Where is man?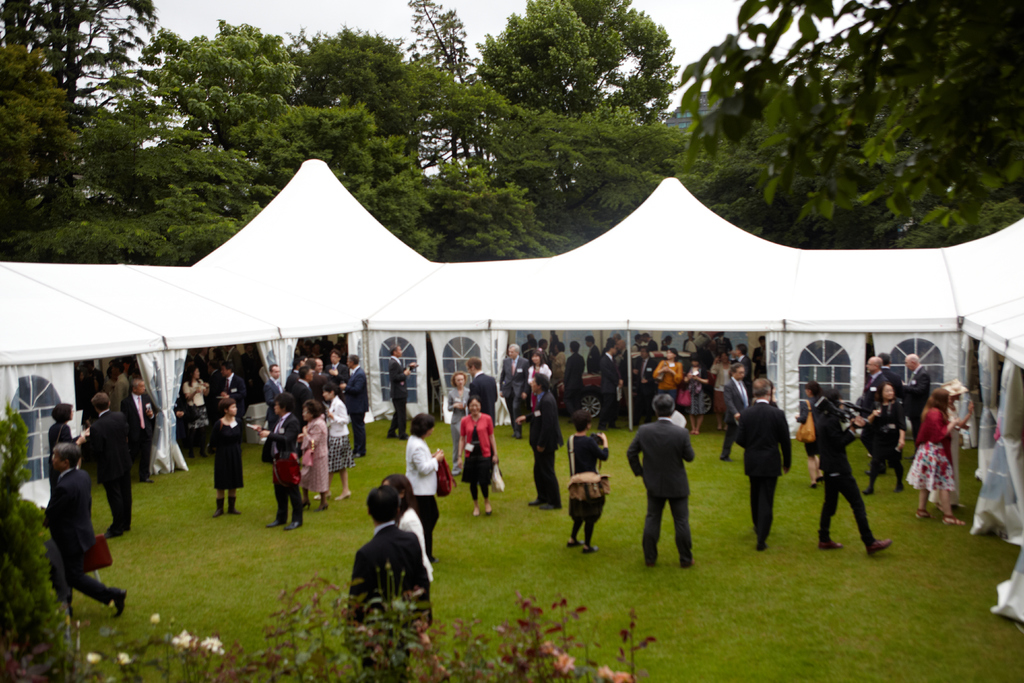
{"x1": 901, "y1": 350, "x2": 931, "y2": 457}.
